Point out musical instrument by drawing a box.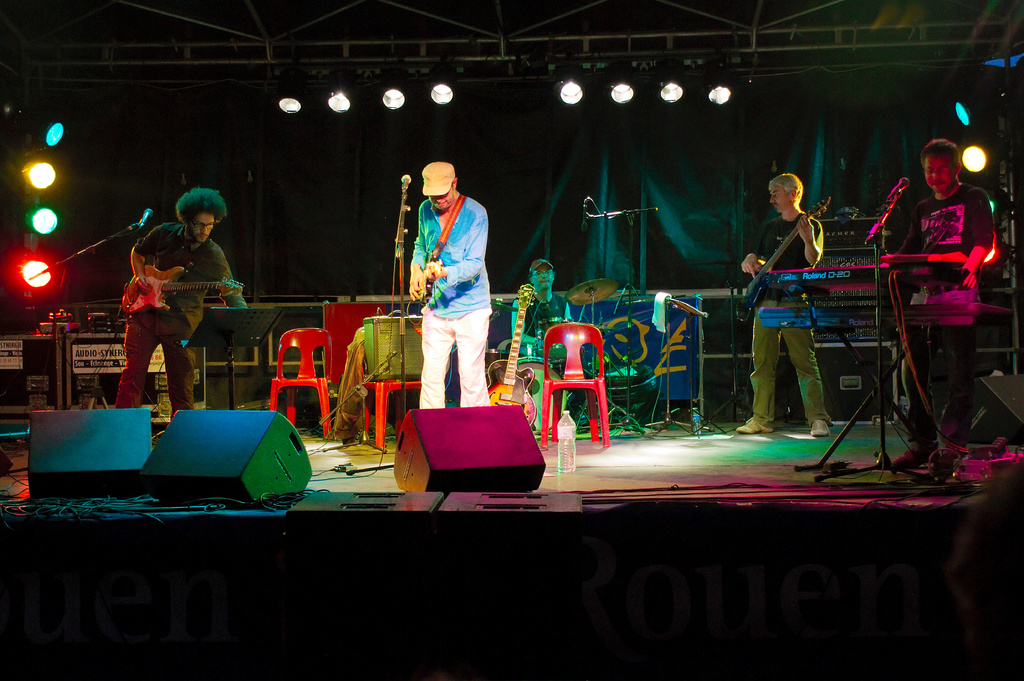
115:266:239:309.
